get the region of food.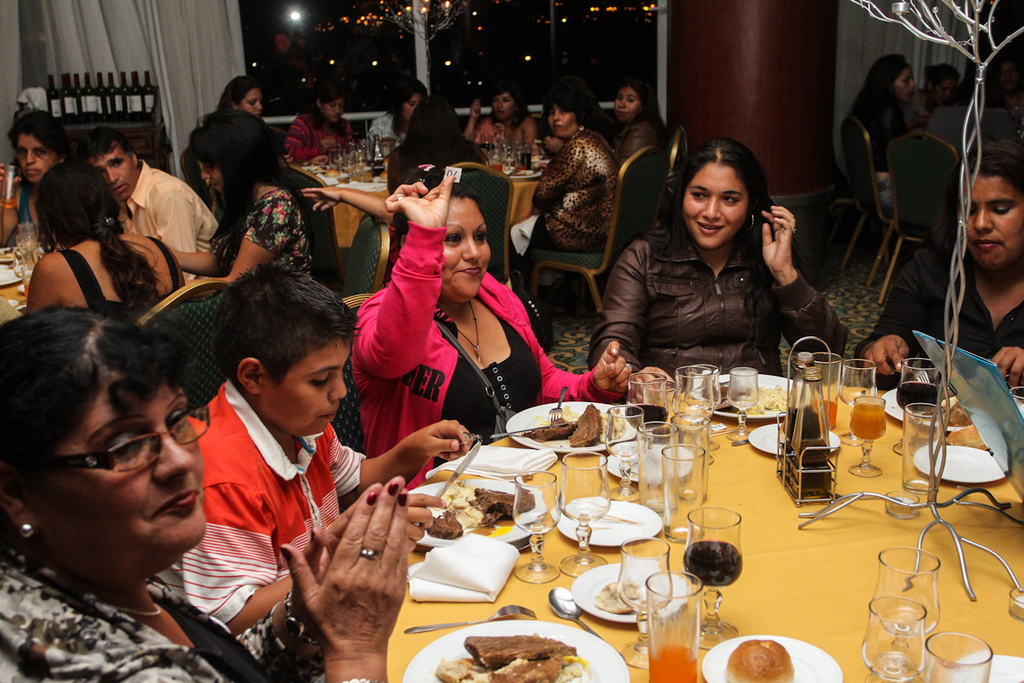
<region>948, 402, 972, 429</region>.
